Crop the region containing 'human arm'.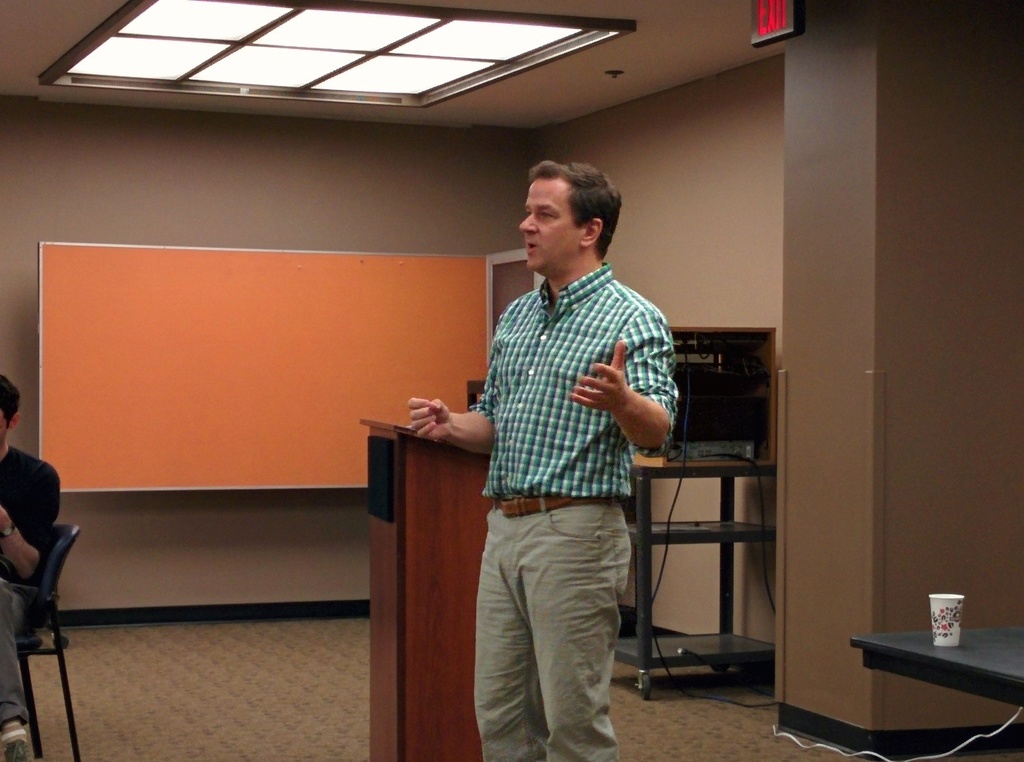
Crop region: detection(407, 301, 510, 465).
